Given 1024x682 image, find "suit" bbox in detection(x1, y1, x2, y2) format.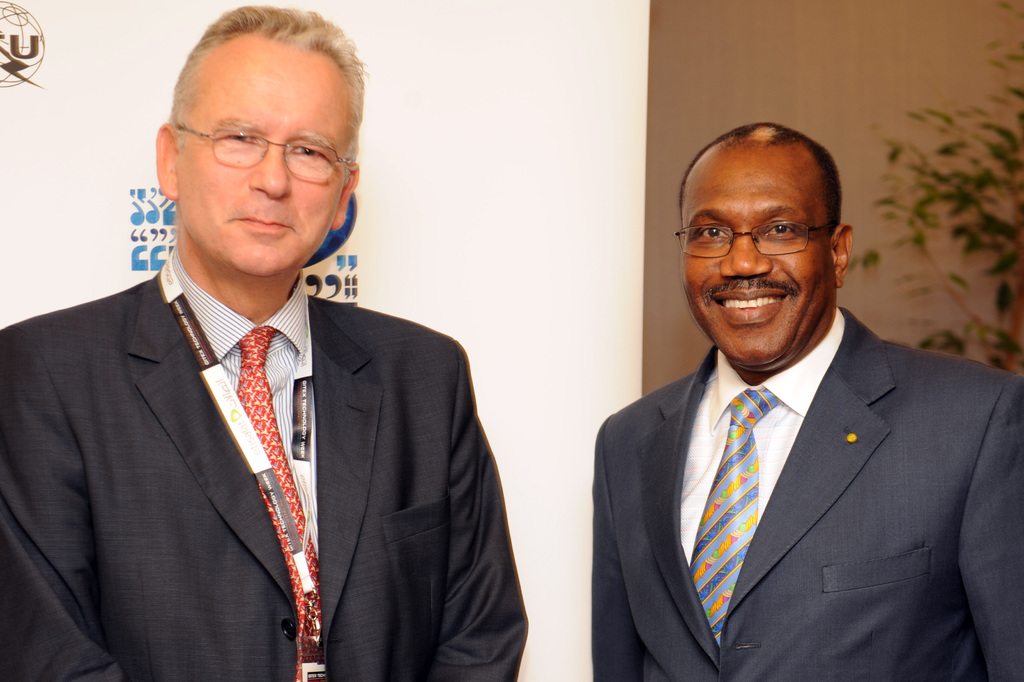
detection(593, 306, 1023, 681).
